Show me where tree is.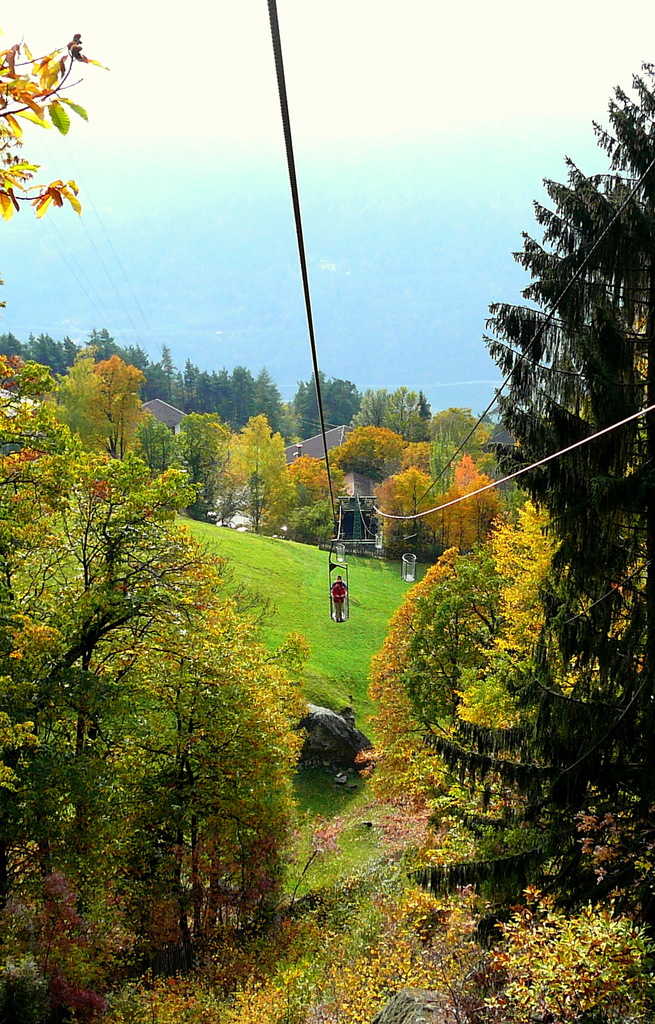
tree is at <bbox>228, 409, 273, 544</bbox>.
